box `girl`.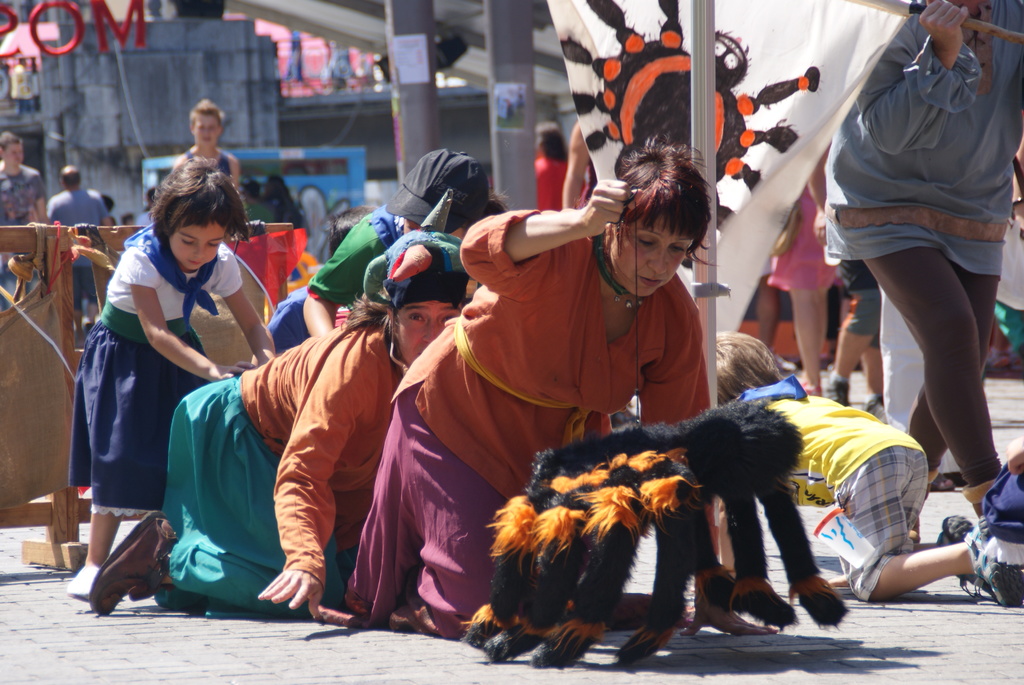
pyautogui.locateOnScreen(88, 221, 472, 622).
